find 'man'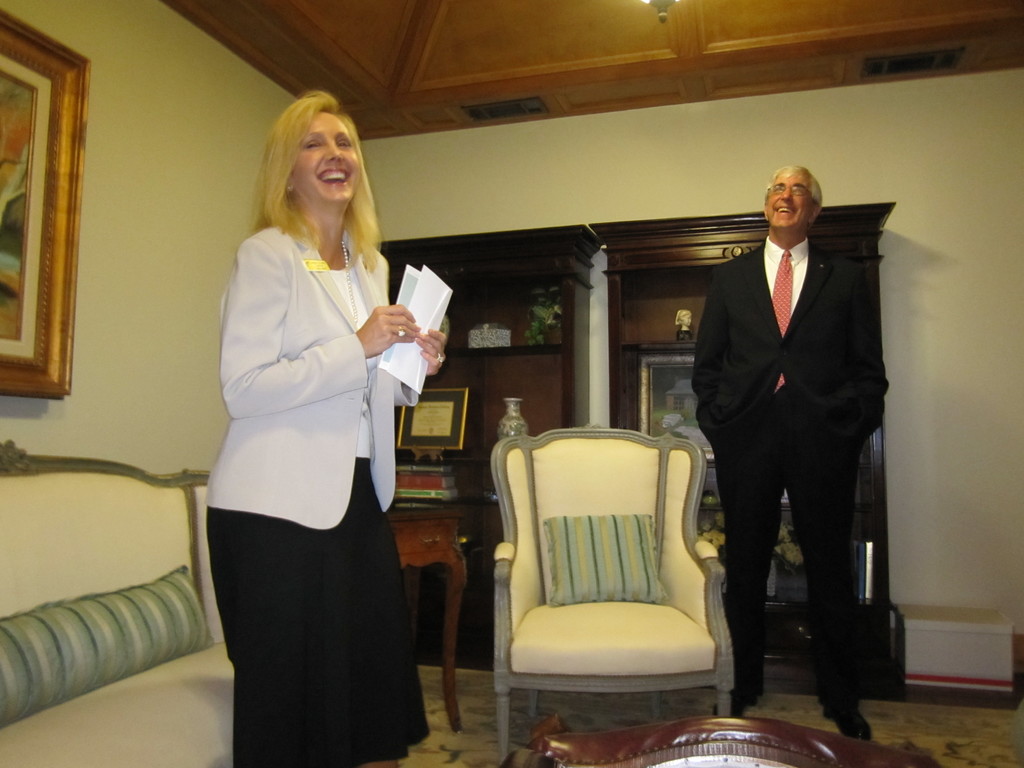
locate(680, 159, 910, 740)
